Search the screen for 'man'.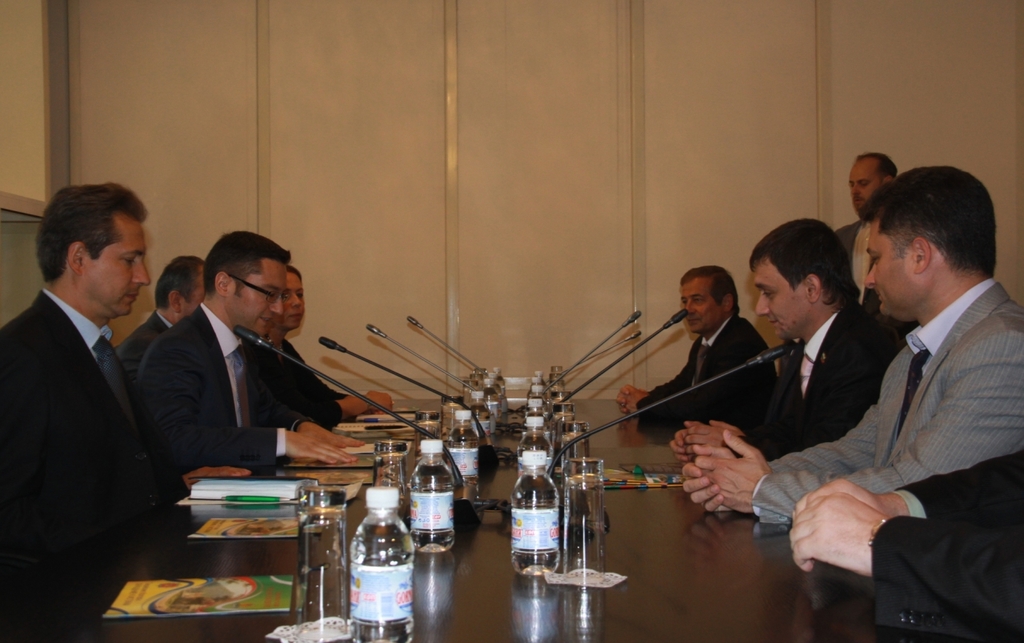
Found at 684:164:1023:523.
